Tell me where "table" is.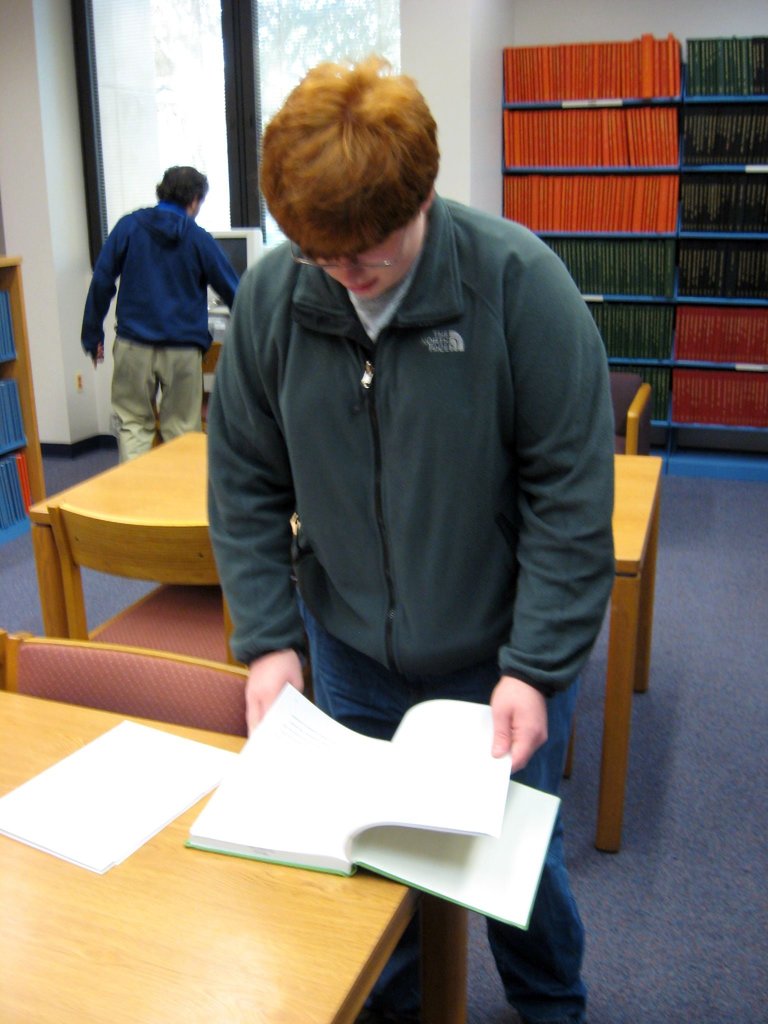
"table" is at <box>0,687,471,1023</box>.
